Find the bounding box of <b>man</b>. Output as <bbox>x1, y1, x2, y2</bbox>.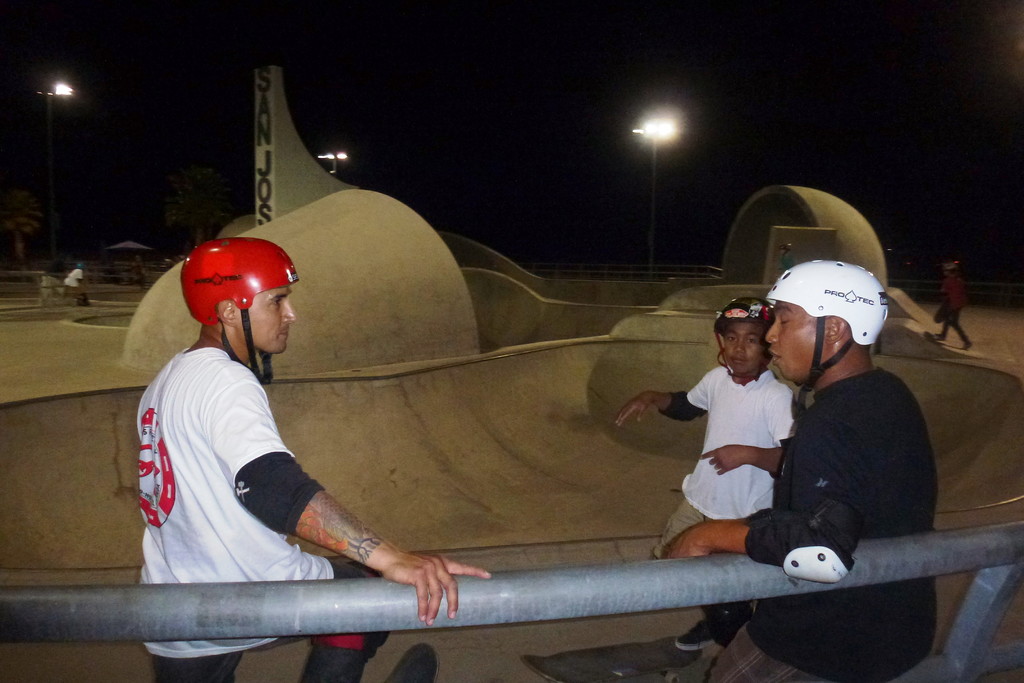
<bbox>136, 240, 495, 682</bbox>.
